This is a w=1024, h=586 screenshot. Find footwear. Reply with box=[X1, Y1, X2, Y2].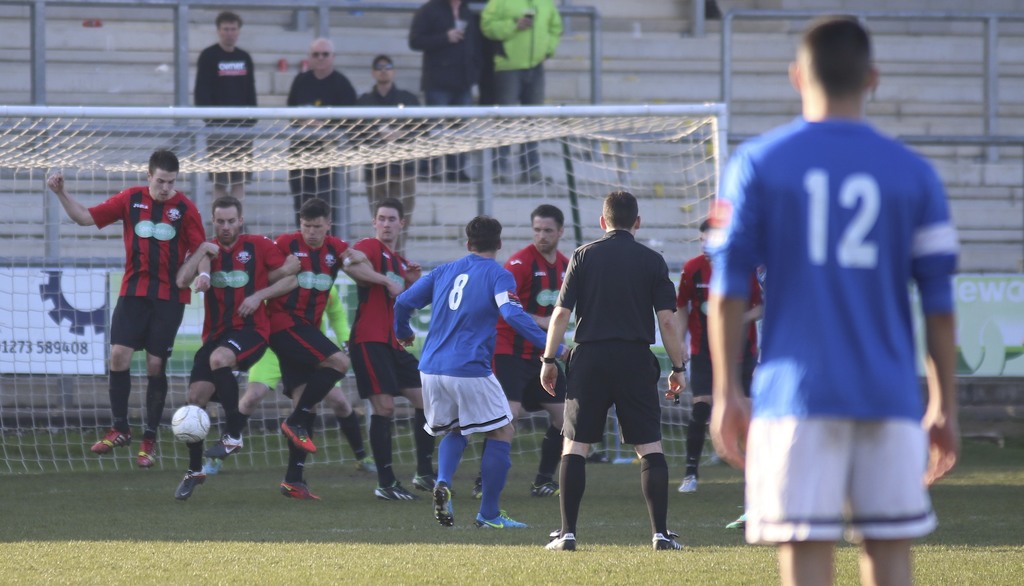
box=[134, 434, 149, 466].
